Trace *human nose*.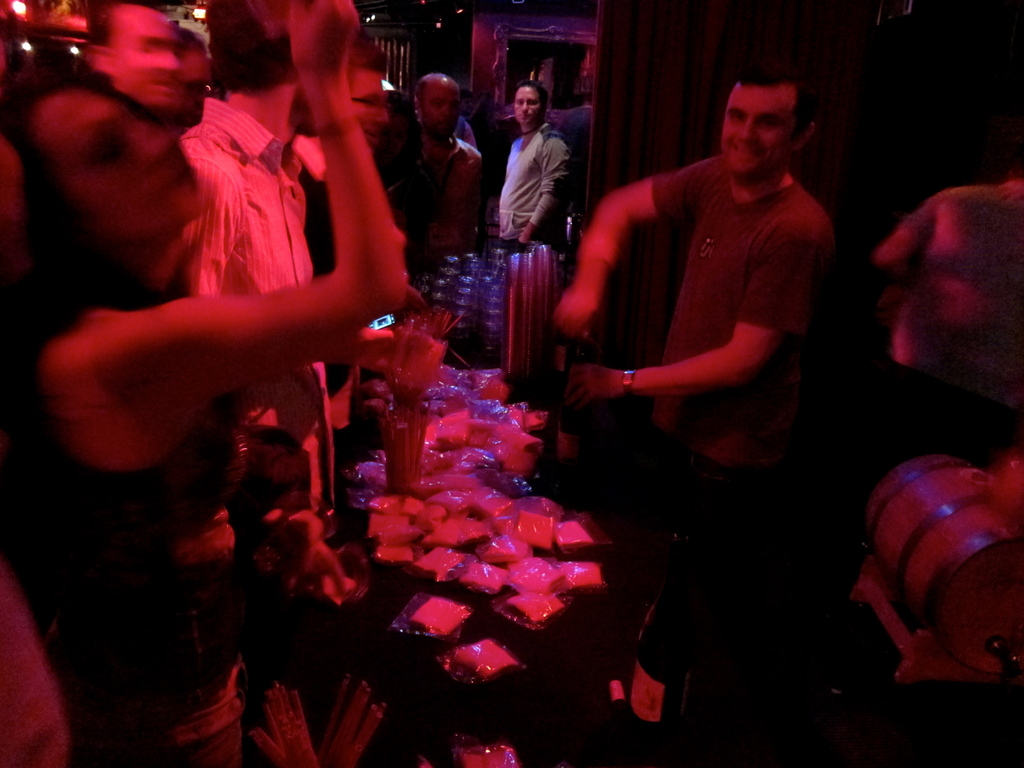
Traced to left=123, top=131, right=177, bottom=173.
